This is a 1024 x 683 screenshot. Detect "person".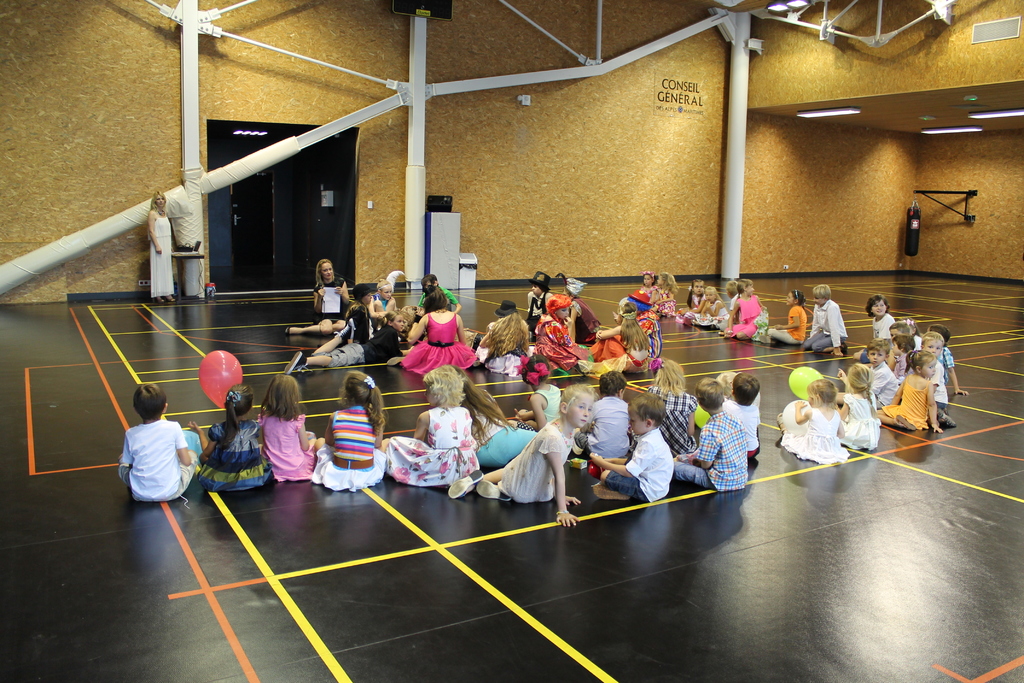
bbox(876, 347, 948, 435).
